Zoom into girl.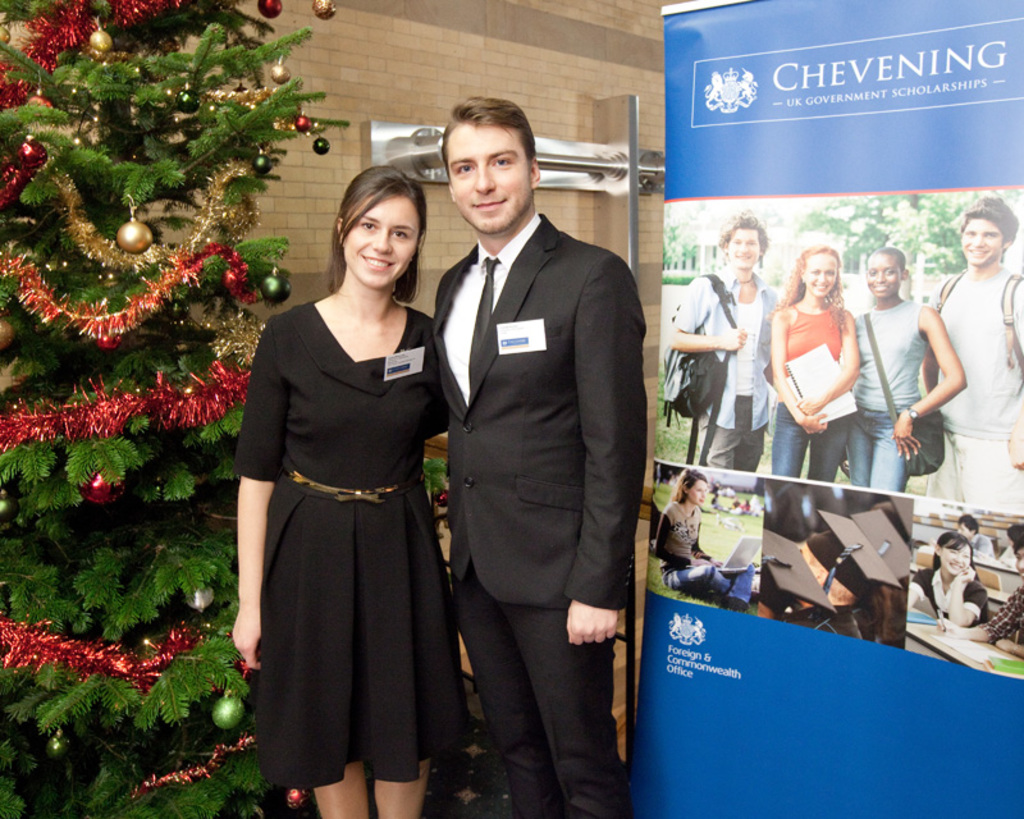
Zoom target: <region>852, 247, 965, 495</region>.
